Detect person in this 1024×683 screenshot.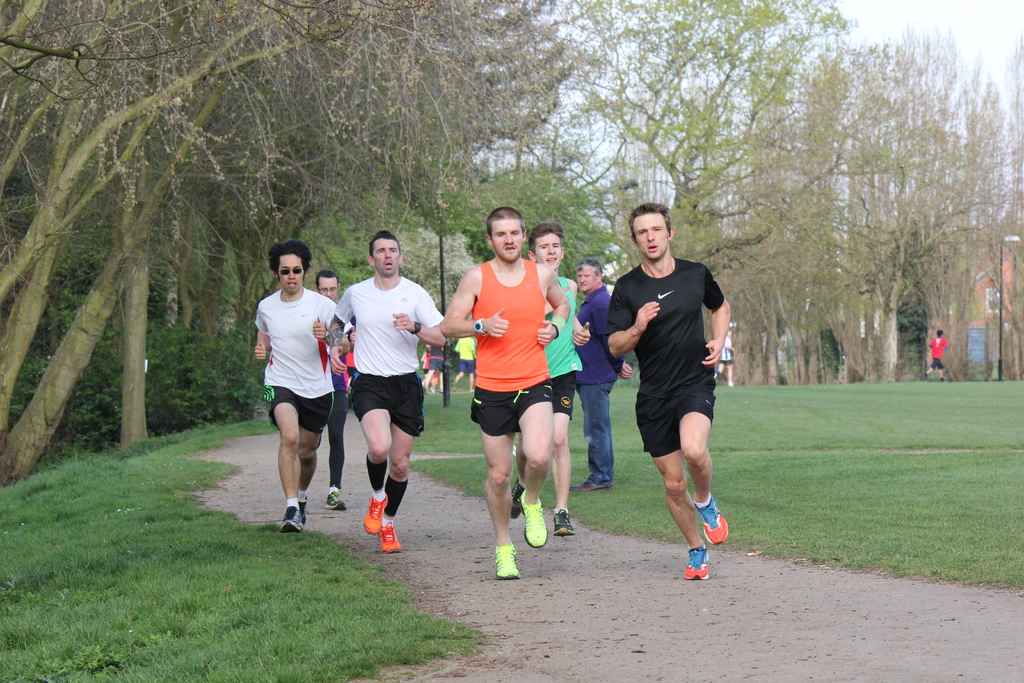
Detection: [605,199,736,578].
